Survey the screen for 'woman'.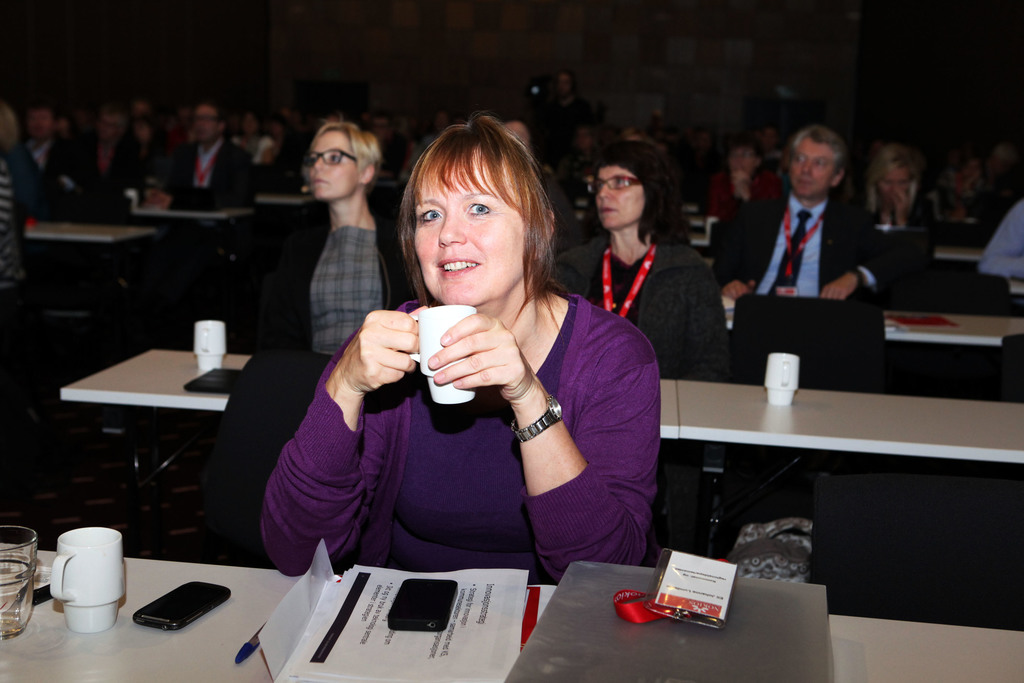
Survey found: pyautogui.locateOnScreen(280, 115, 413, 370).
